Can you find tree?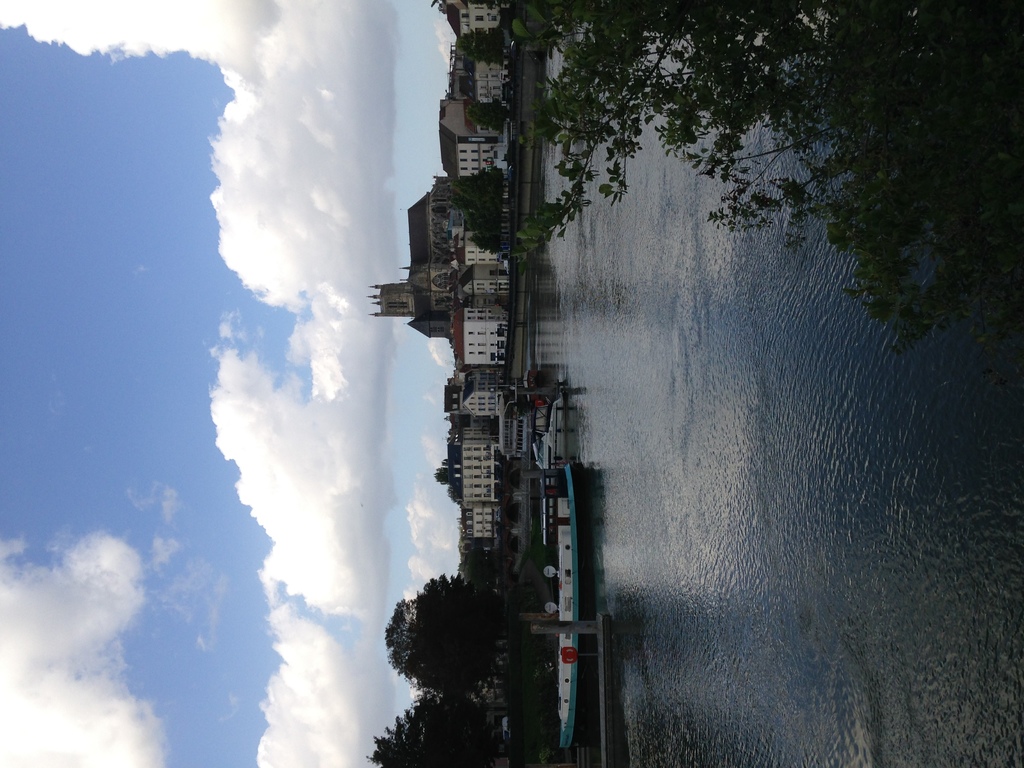
Yes, bounding box: bbox=(365, 694, 511, 767).
